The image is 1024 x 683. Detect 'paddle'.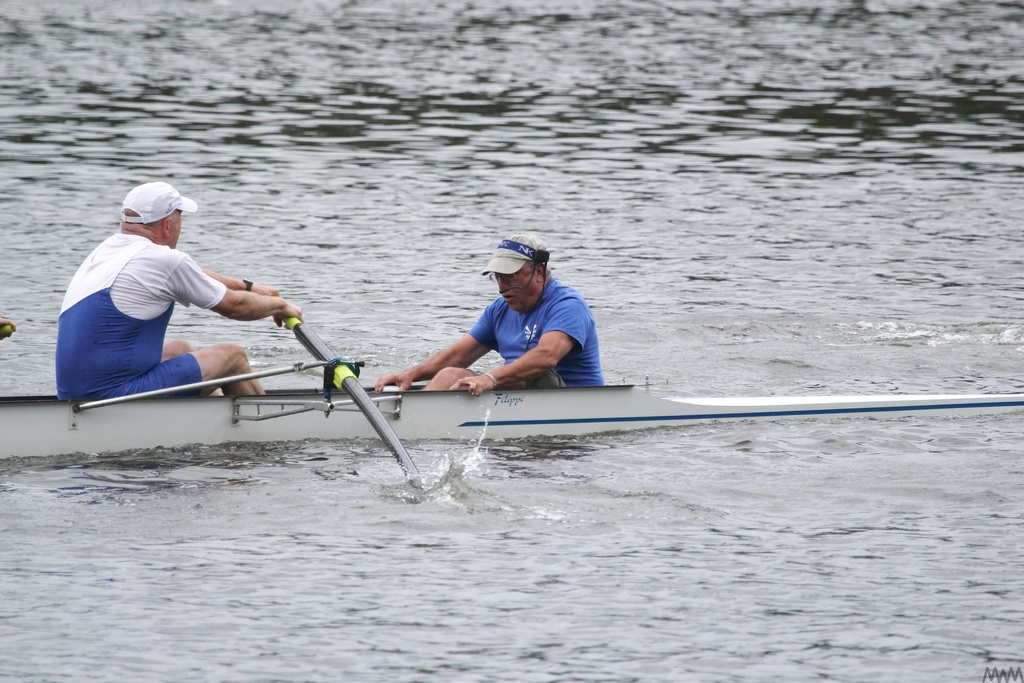
Detection: crop(1, 323, 14, 341).
